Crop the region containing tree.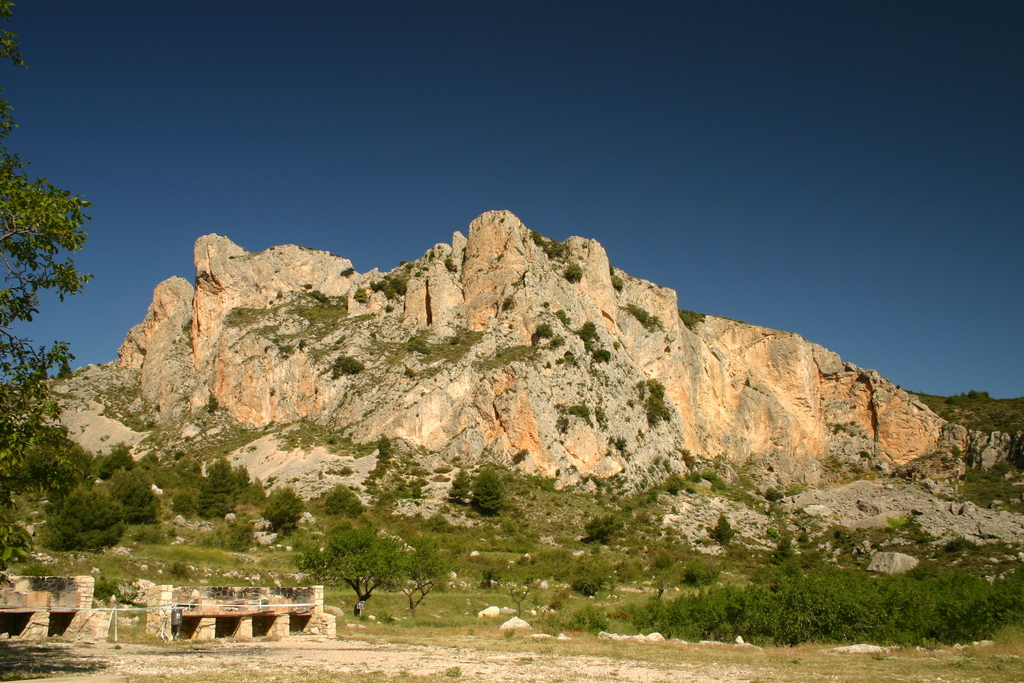
Crop region: box(298, 530, 412, 614).
